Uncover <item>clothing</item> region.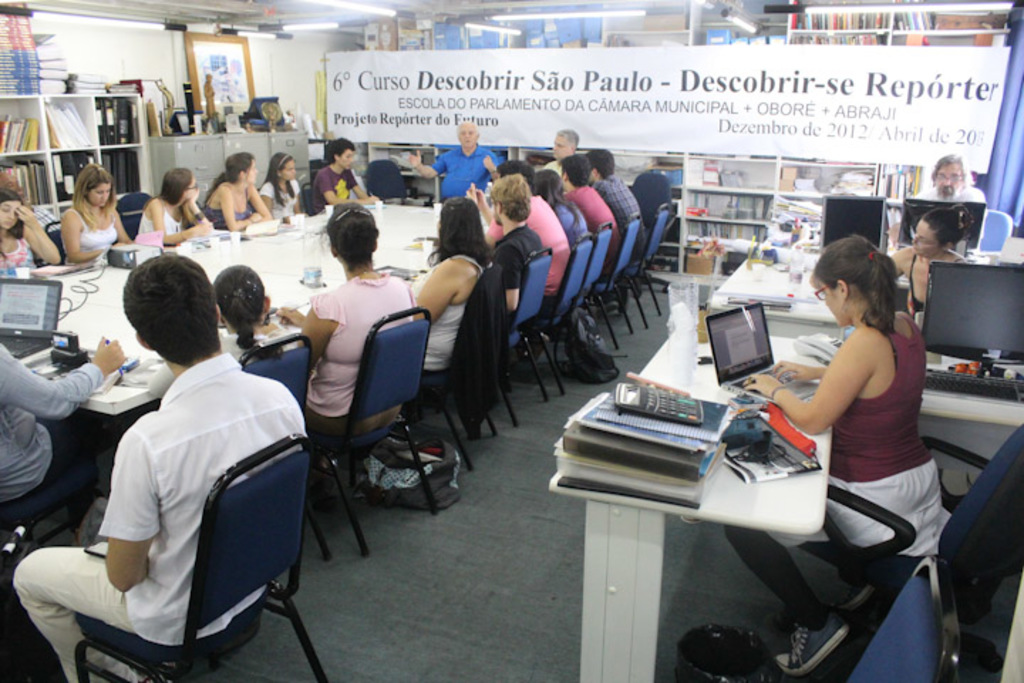
Uncovered: <region>307, 275, 418, 447</region>.
